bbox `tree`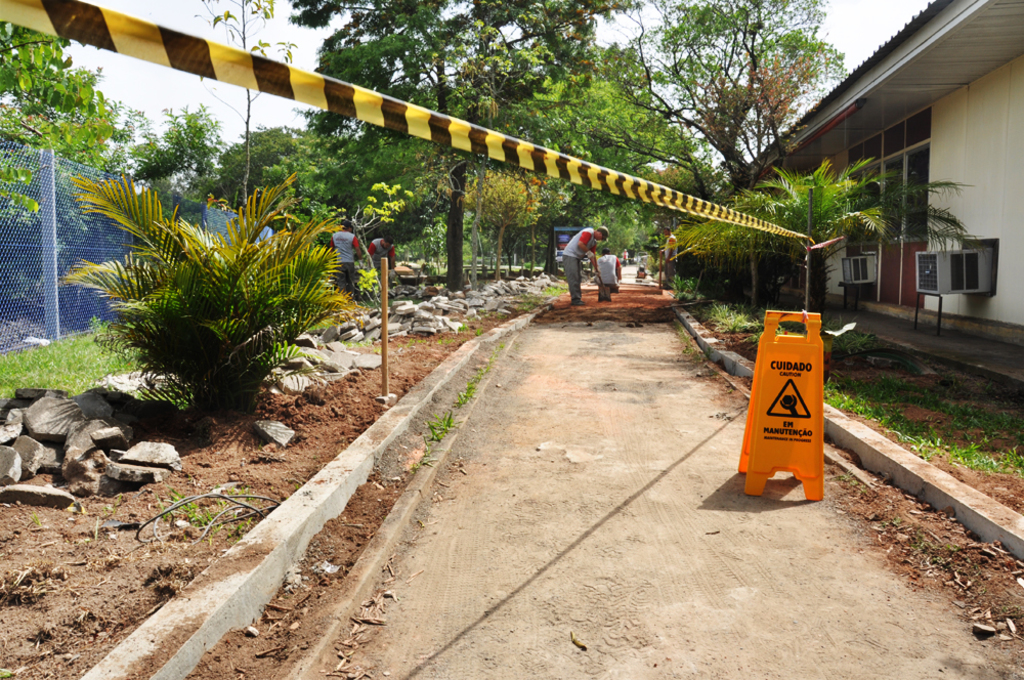
pyautogui.locateOnScreen(280, 0, 660, 305)
